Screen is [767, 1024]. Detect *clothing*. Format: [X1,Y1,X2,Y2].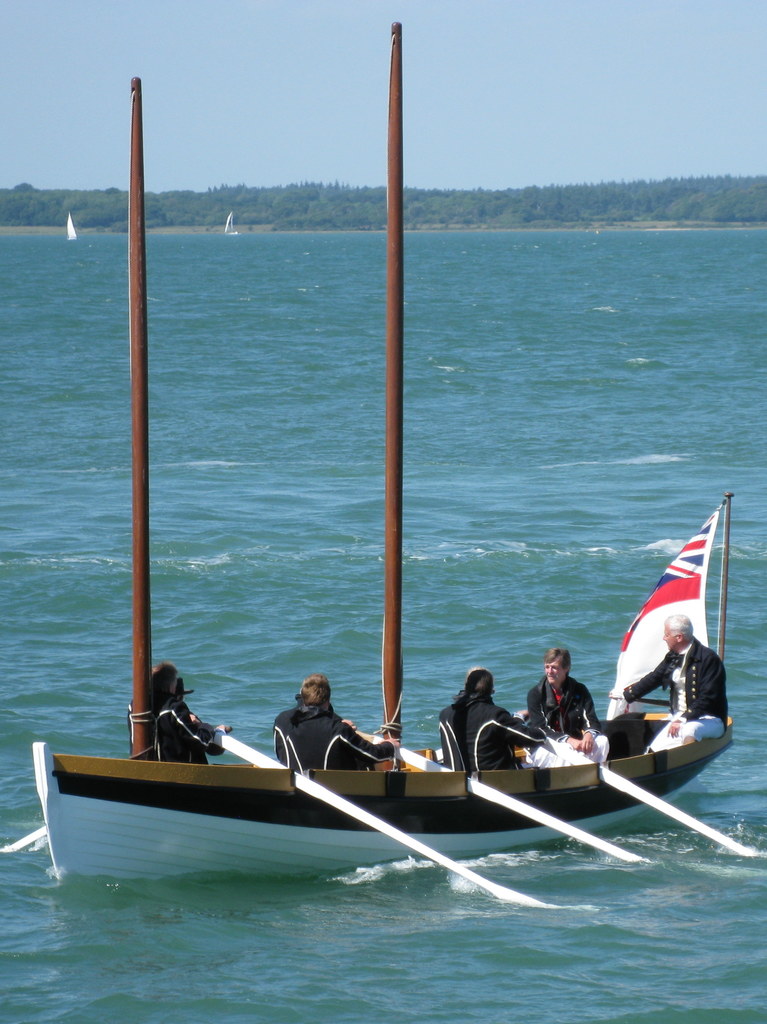
[622,631,729,750].
